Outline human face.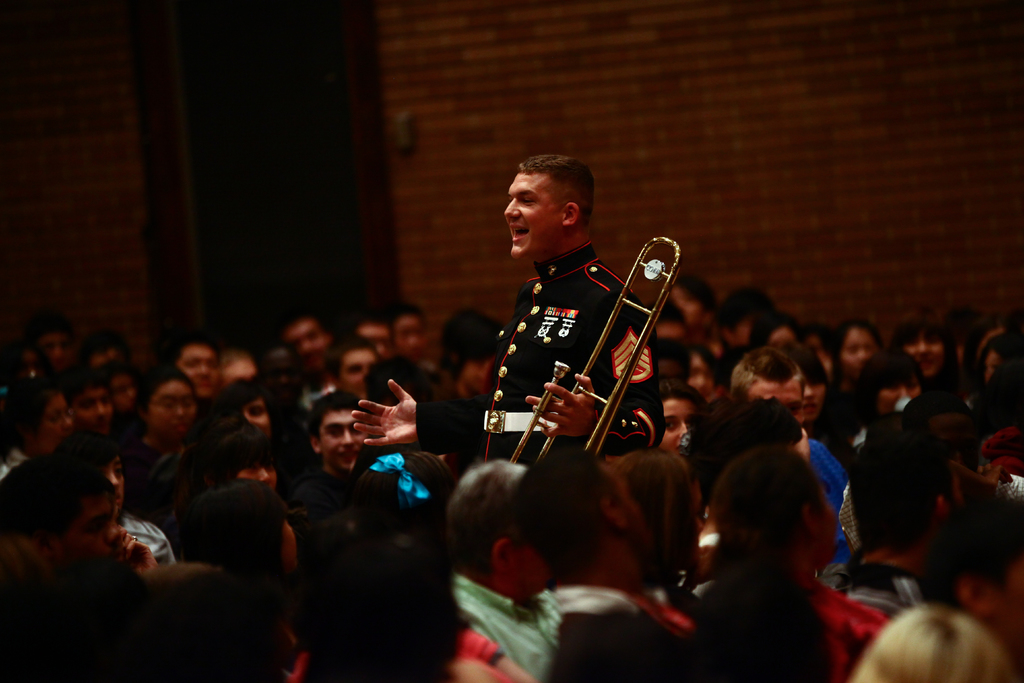
Outline: rect(476, 354, 492, 398).
